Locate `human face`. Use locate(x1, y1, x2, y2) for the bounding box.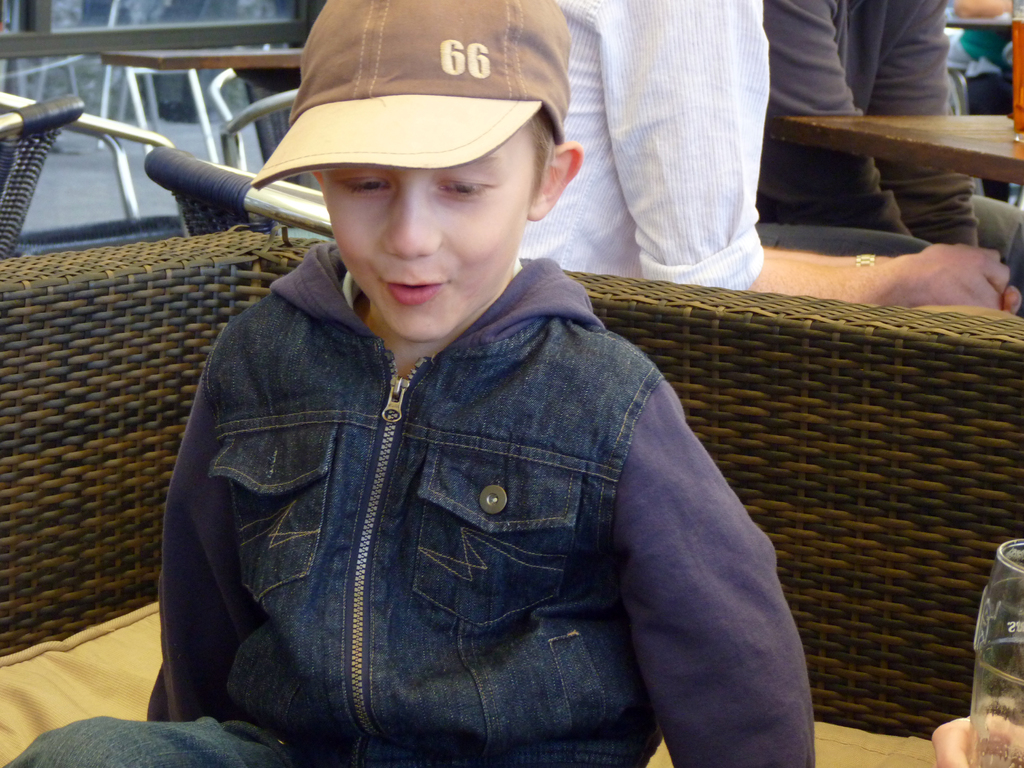
locate(319, 136, 526, 340).
